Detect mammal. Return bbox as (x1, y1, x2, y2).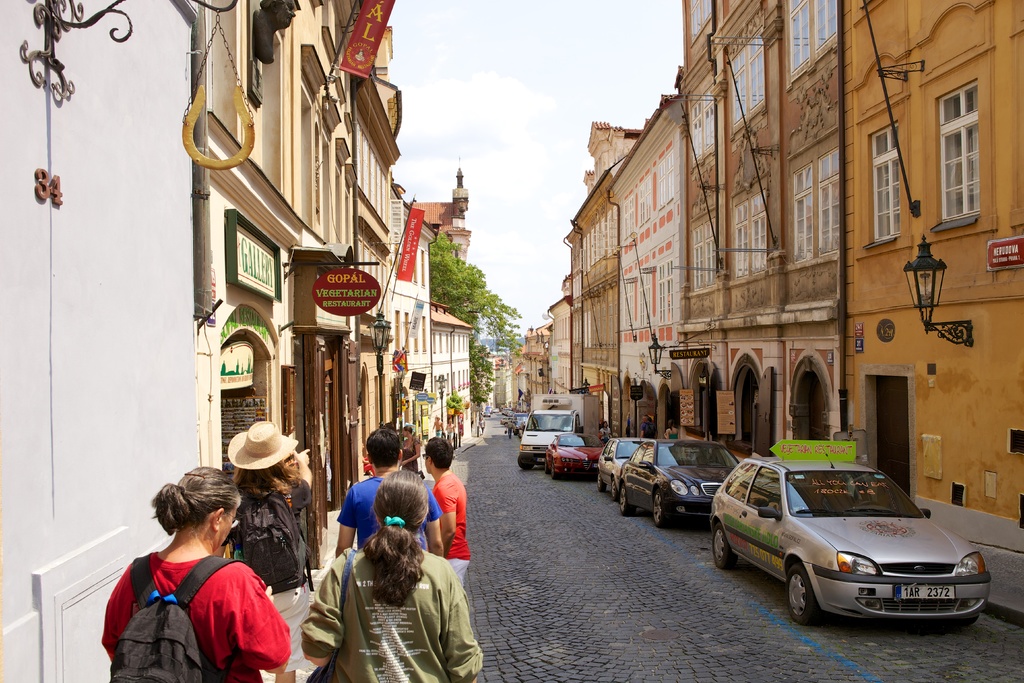
(625, 411, 631, 437).
